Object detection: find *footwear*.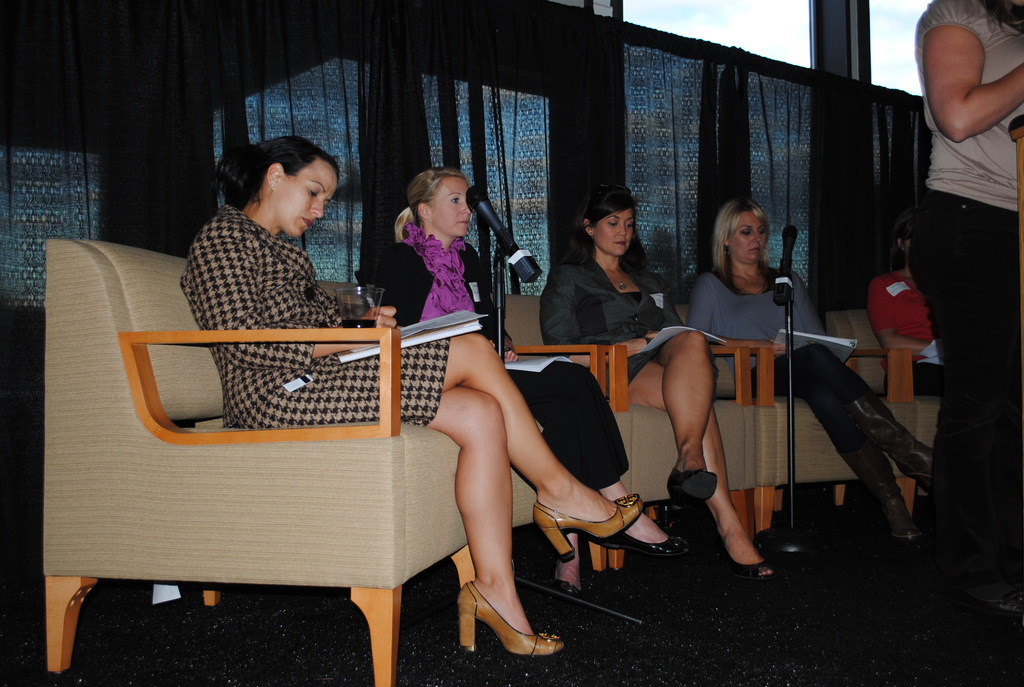
bbox(455, 587, 546, 661).
